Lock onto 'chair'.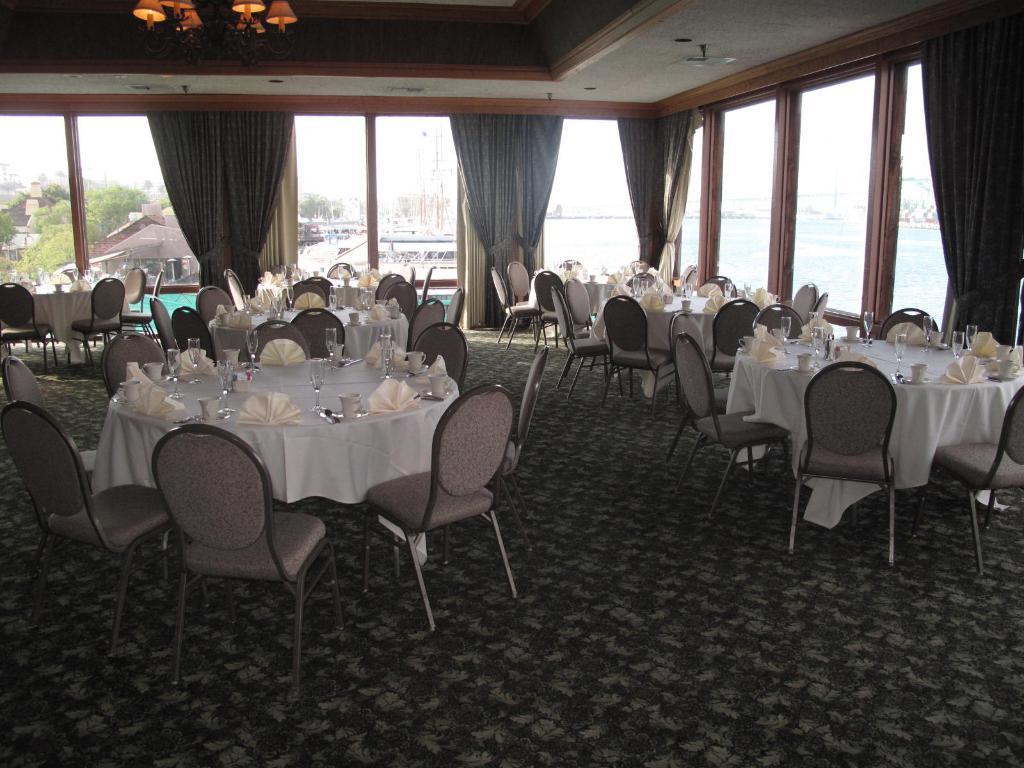
Locked: 903:390:1023:579.
